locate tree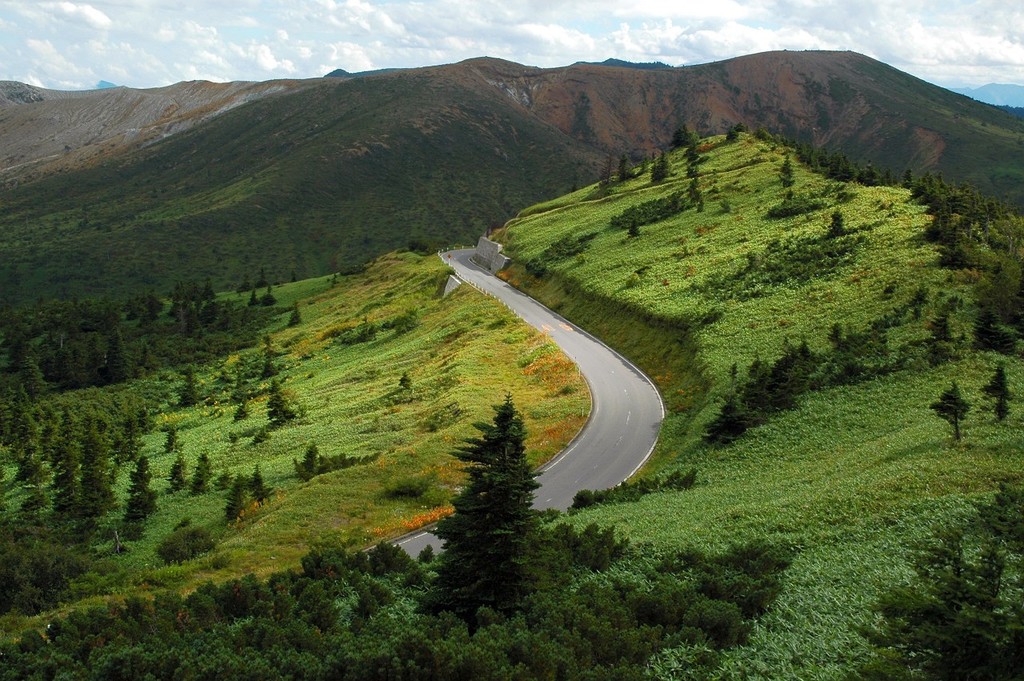
box=[254, 277, 270, 306]
